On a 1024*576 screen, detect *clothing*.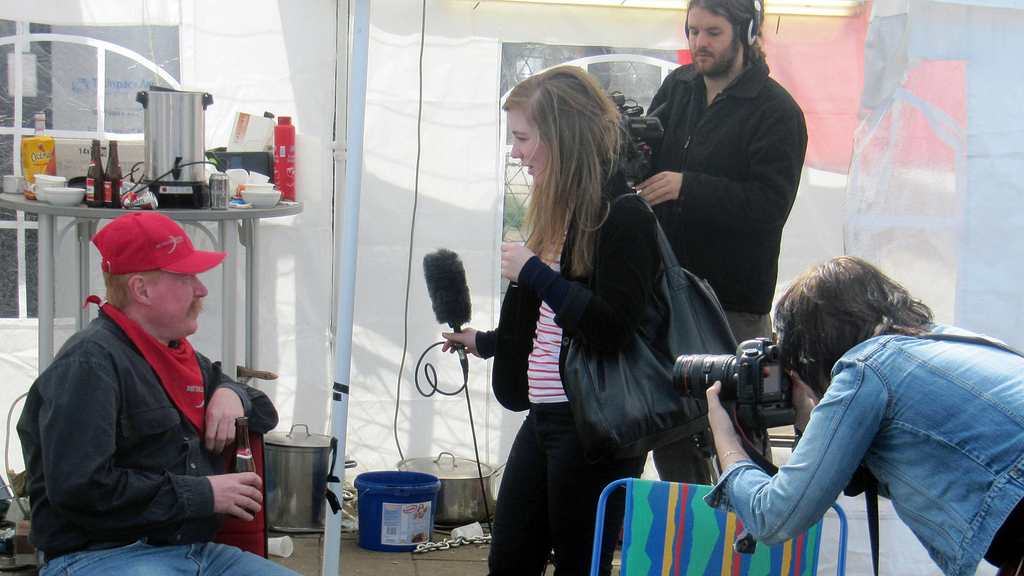
box(19, 297, 309, 575).
